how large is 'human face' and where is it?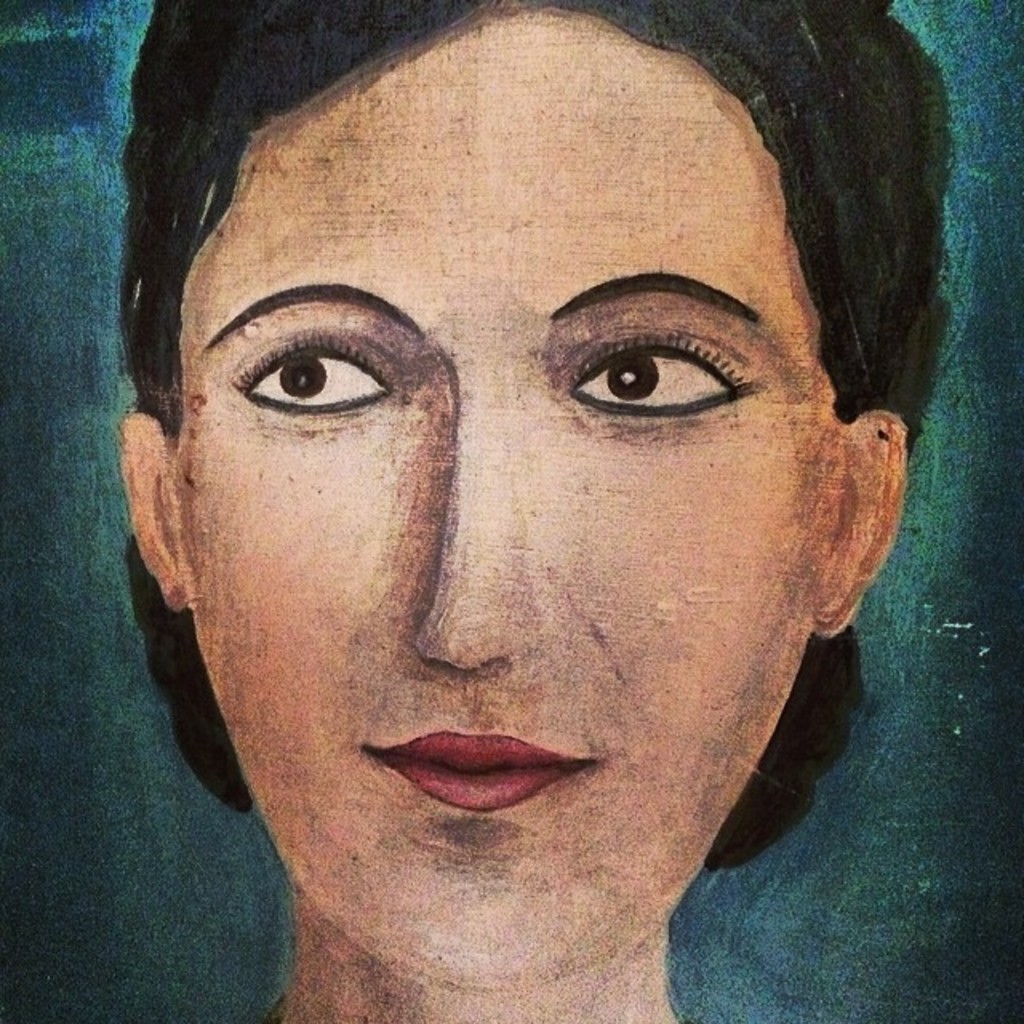
Bounding box: crop(162, 18, 837, 998).
